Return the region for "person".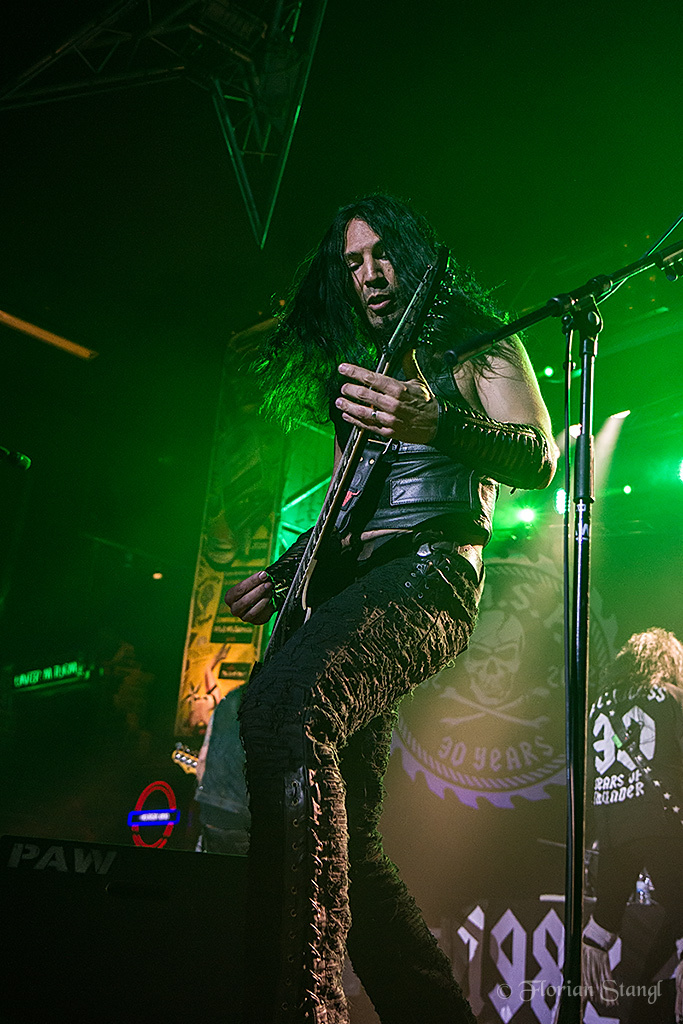
[left=586, top=621, right=682, bottom=1022].
